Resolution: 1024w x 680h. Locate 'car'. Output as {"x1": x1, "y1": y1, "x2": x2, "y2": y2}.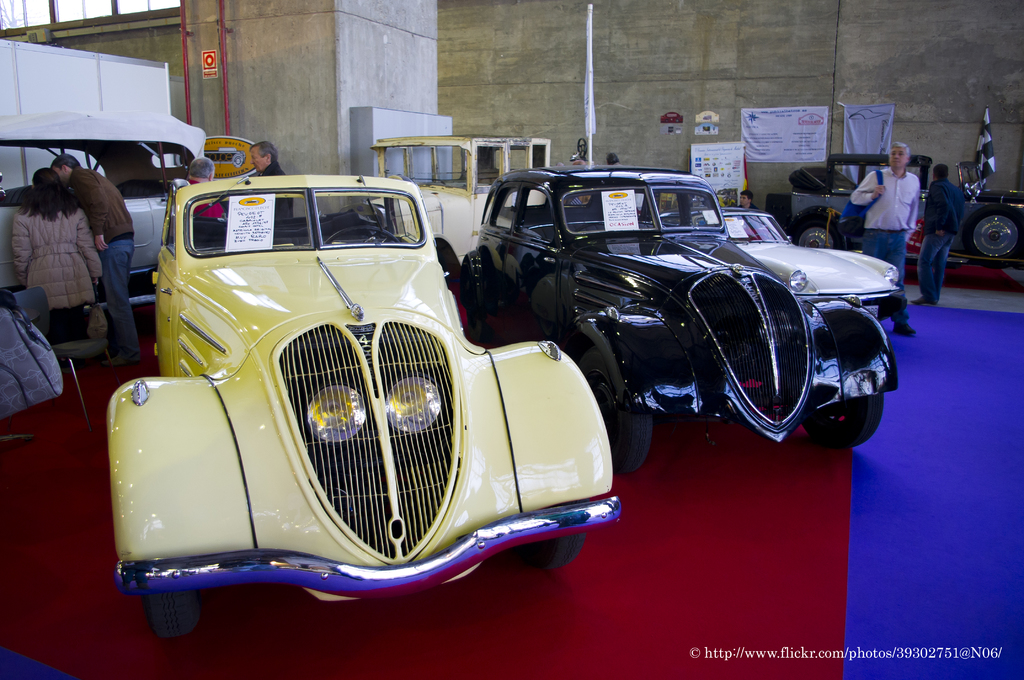
{"x1": 358, "y1": 129, "x2": 561, "y2": 273}.
